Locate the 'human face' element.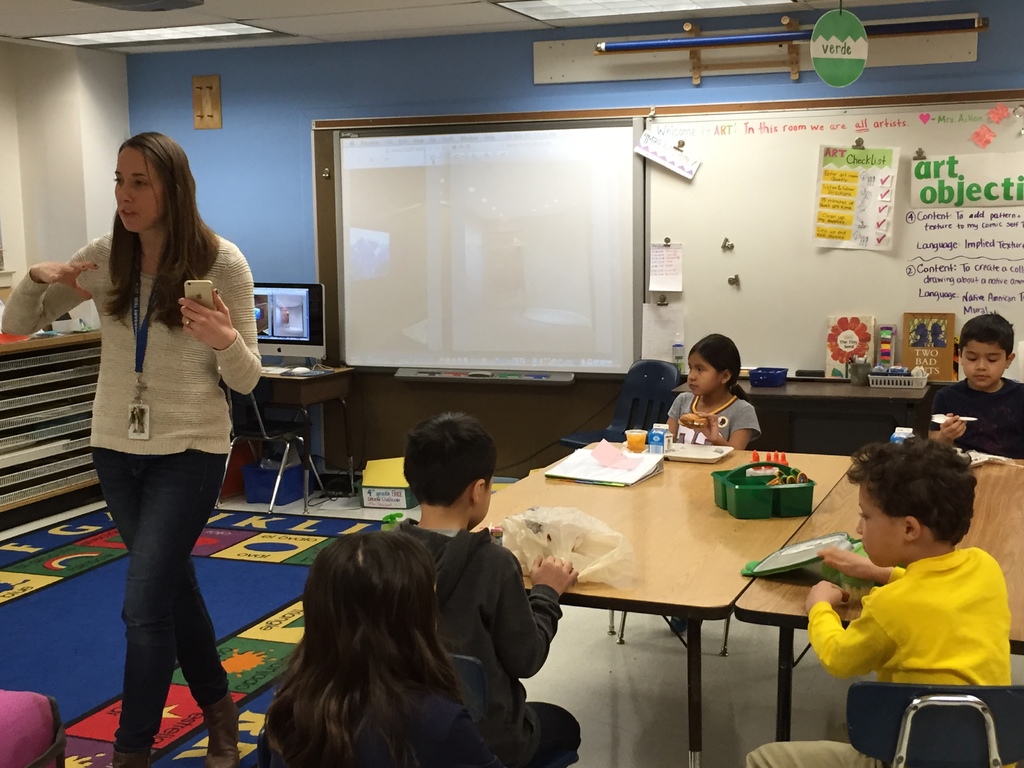
Element bbox: <bbox>684, 347, 718, 392</bbox>.
